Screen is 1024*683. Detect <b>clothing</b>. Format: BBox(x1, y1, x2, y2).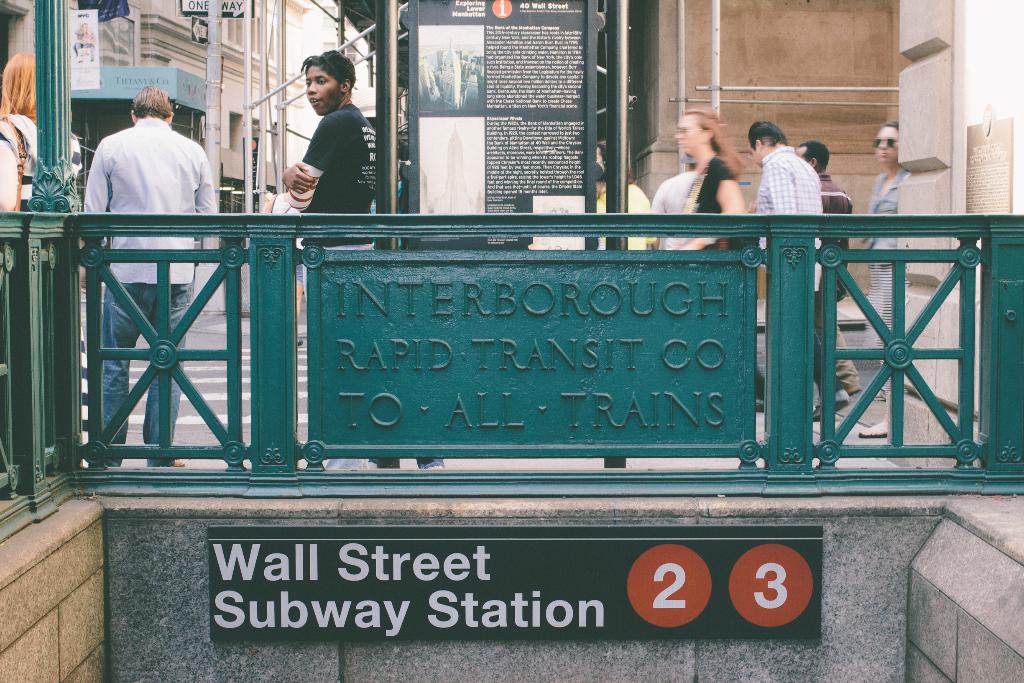
BBox(865, 163, 908, 397).
